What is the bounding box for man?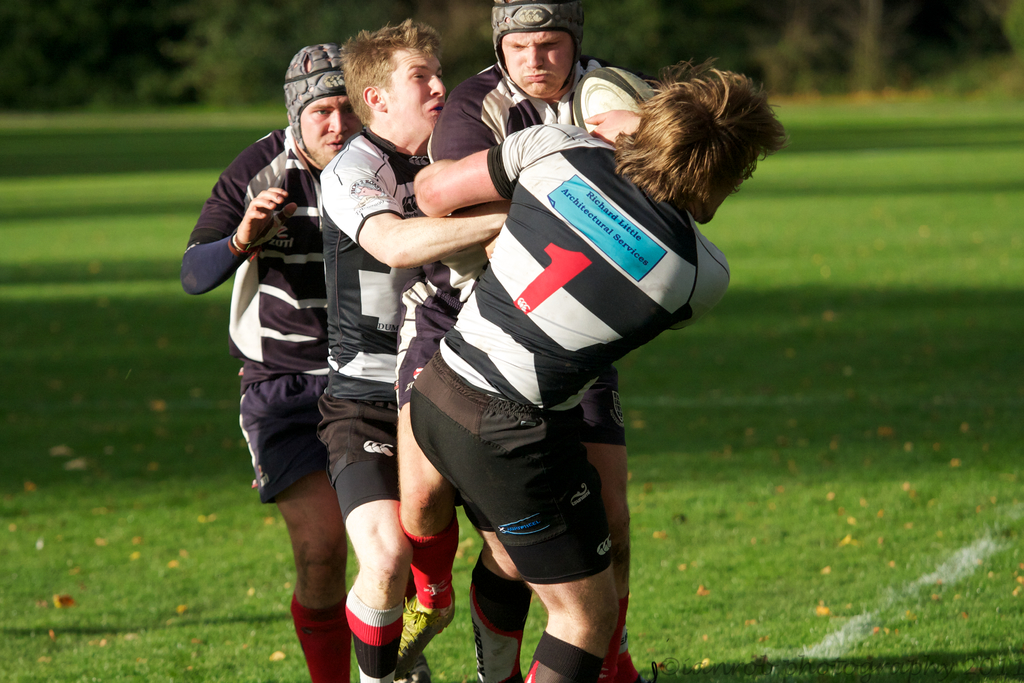
bbox=(180, 35, 368, 682).
